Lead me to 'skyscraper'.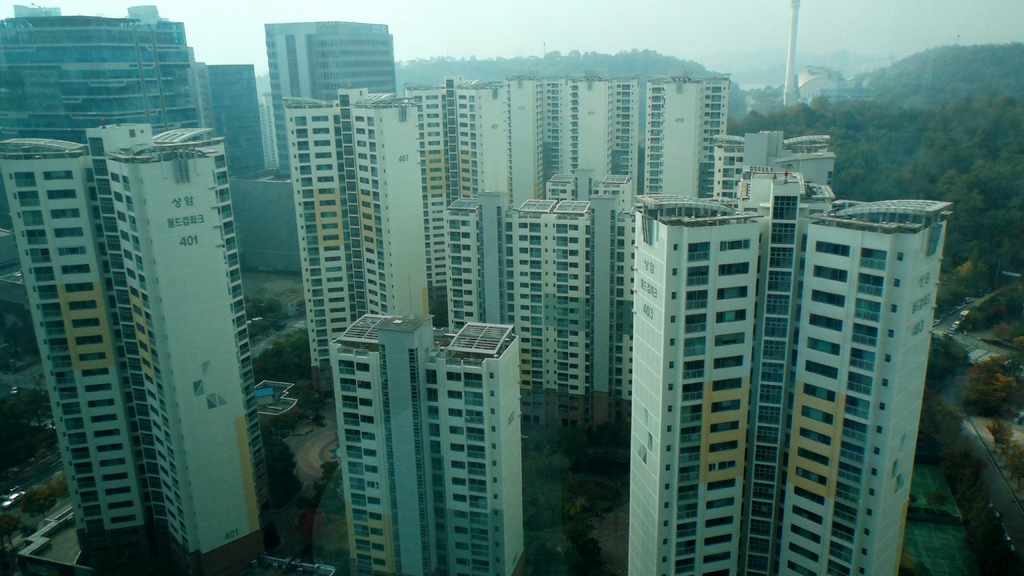
Lead to (329, 312, 524, 575).
